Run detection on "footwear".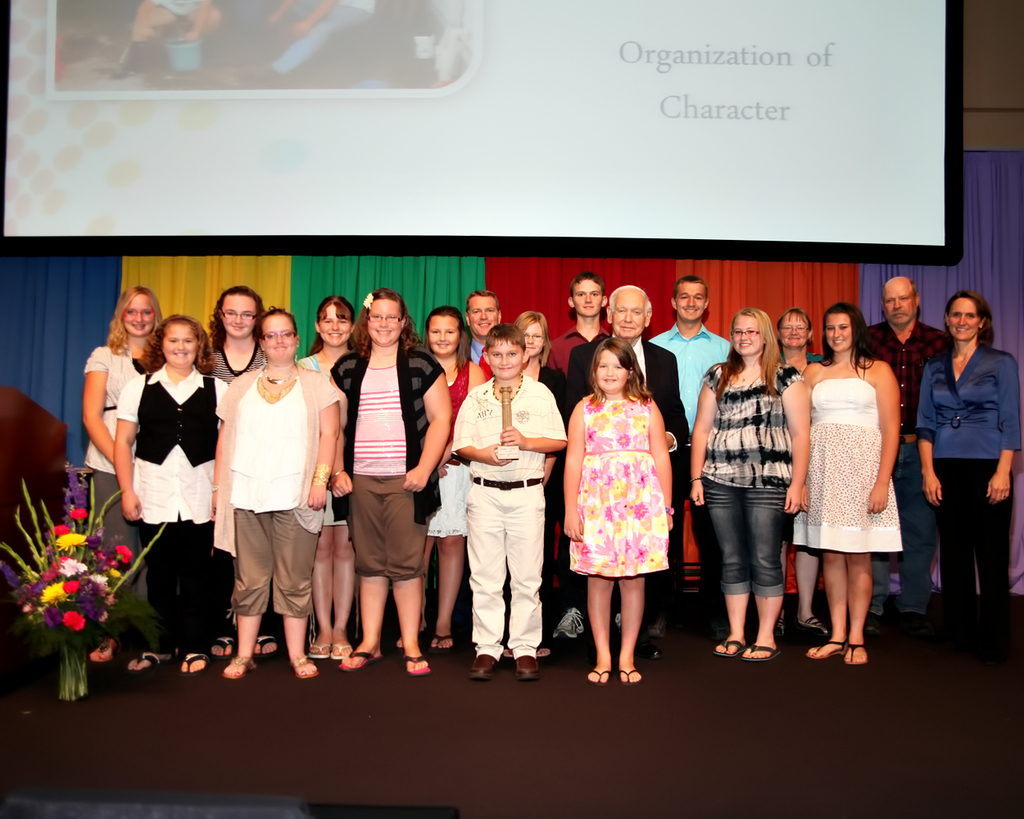
Result: box(406, 658, 429, 686).
